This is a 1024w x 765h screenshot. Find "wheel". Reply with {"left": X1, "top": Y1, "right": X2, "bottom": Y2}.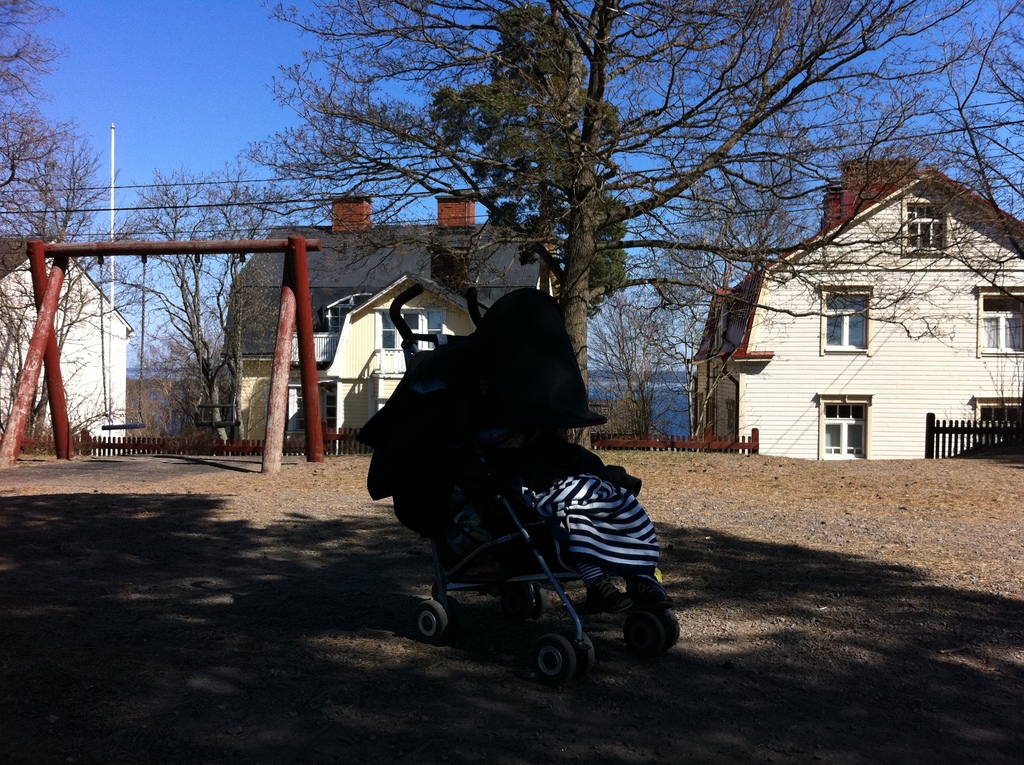
{"left": 516, "top": 585, "right": 546, "bottom": 616}.
